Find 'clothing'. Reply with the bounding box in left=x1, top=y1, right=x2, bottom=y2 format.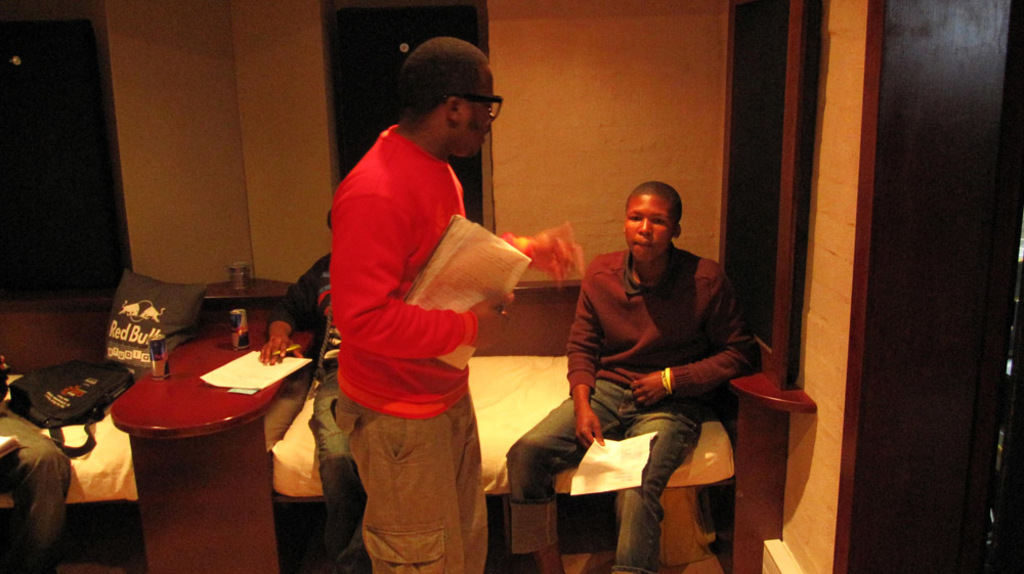
left=270, top=253, right=372, bottom=573.
